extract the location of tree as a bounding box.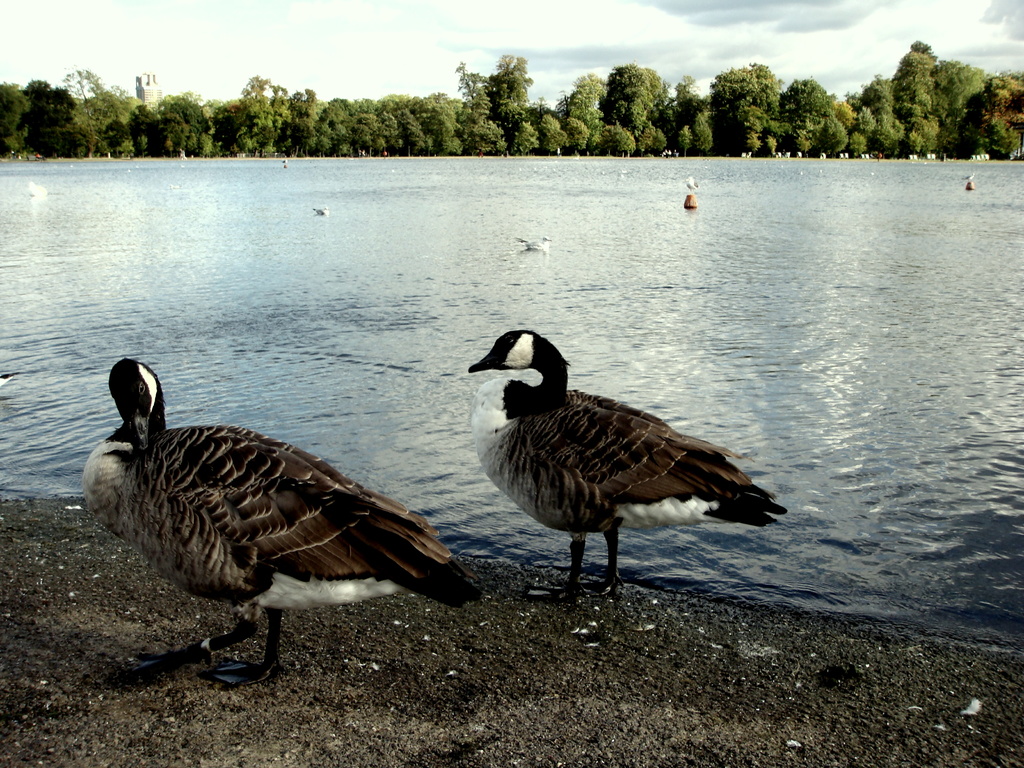
x1=52 y1=67 x2=121 y2=149.
